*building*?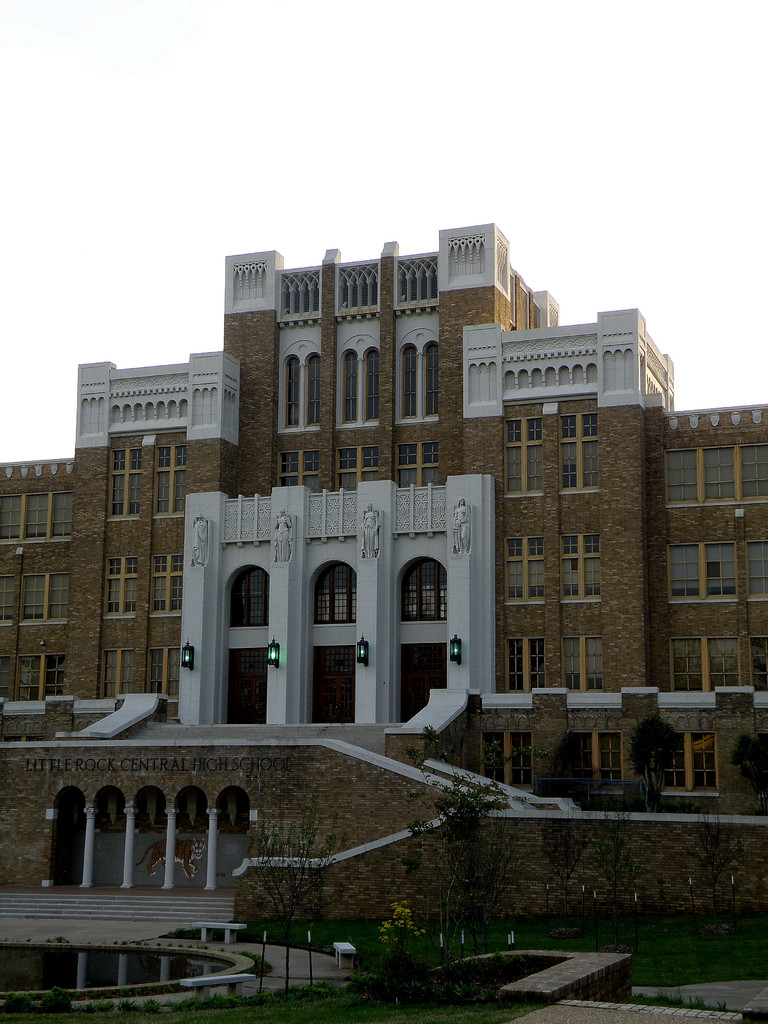
select_region(0, 215, 762, 922)
